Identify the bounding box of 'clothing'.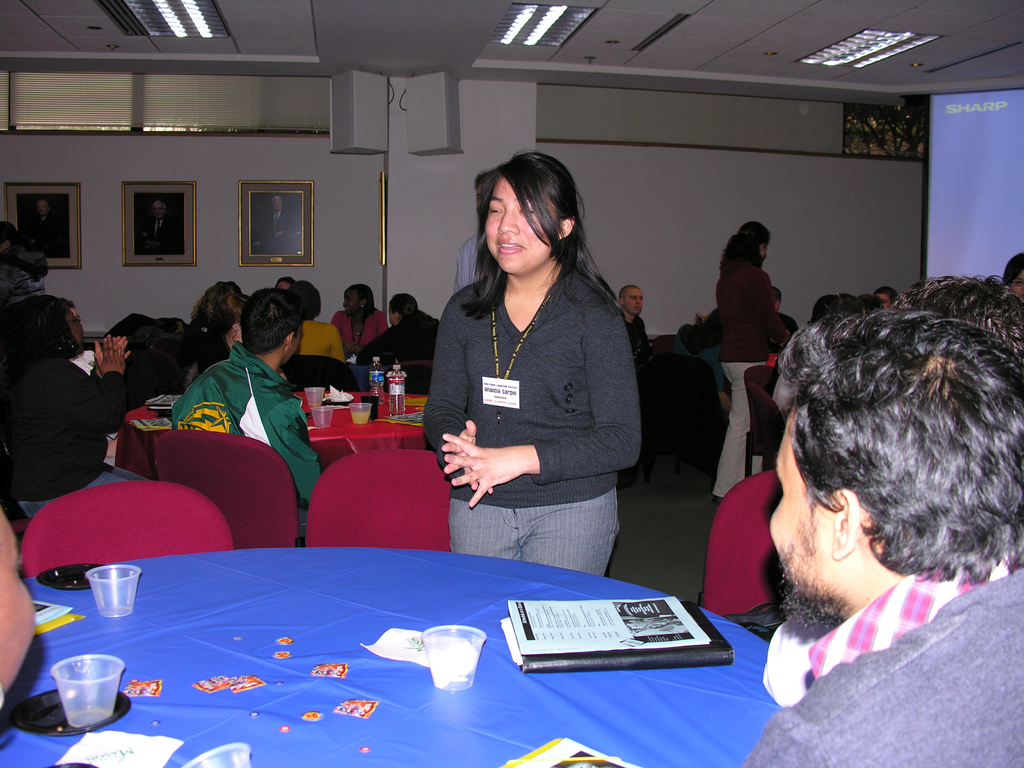
box=[454, 237, 490, 295].
